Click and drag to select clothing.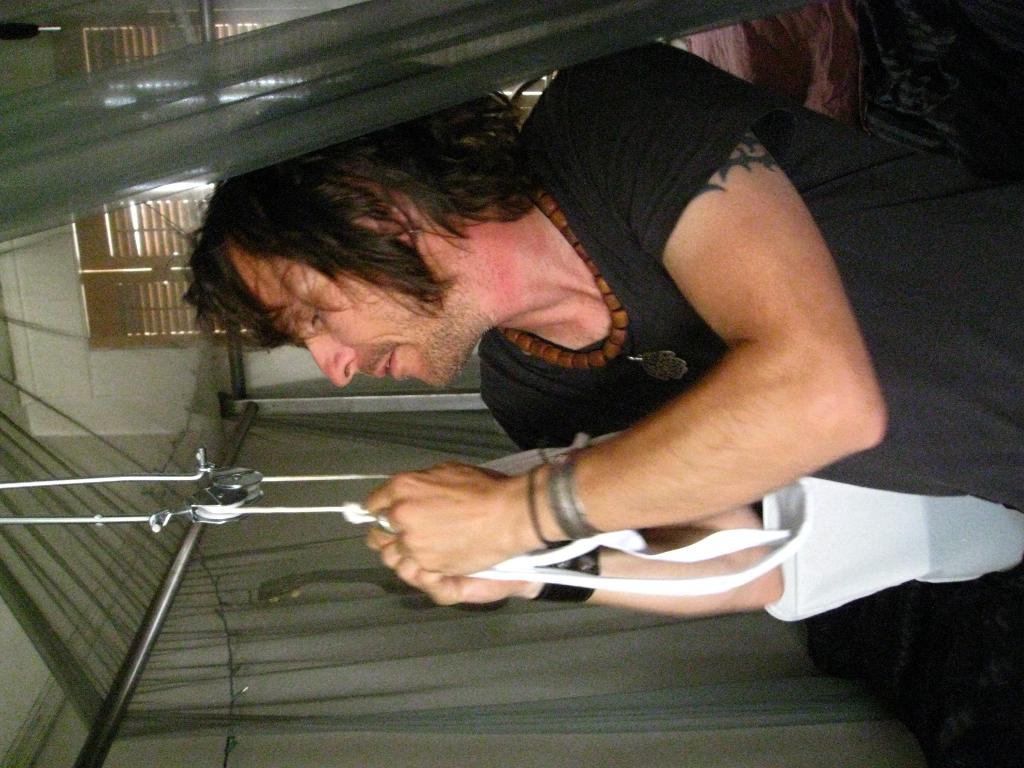
Selection: x1=461, y1=47, x2=1023, y2=743.
